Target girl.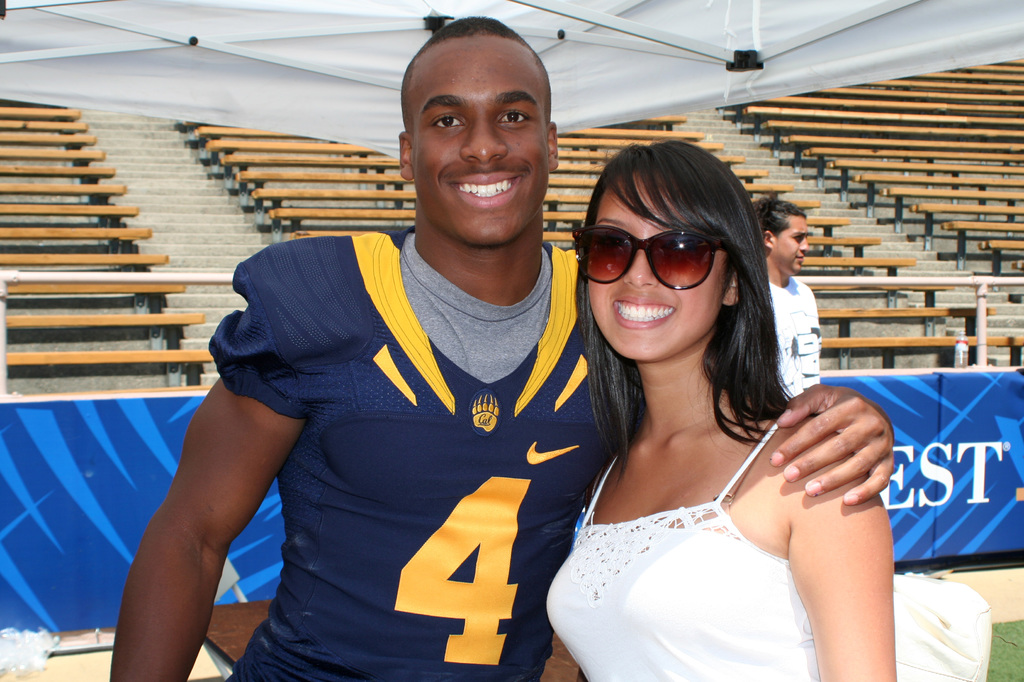
Target region: <region>544, 138, 897, 681</region>.
